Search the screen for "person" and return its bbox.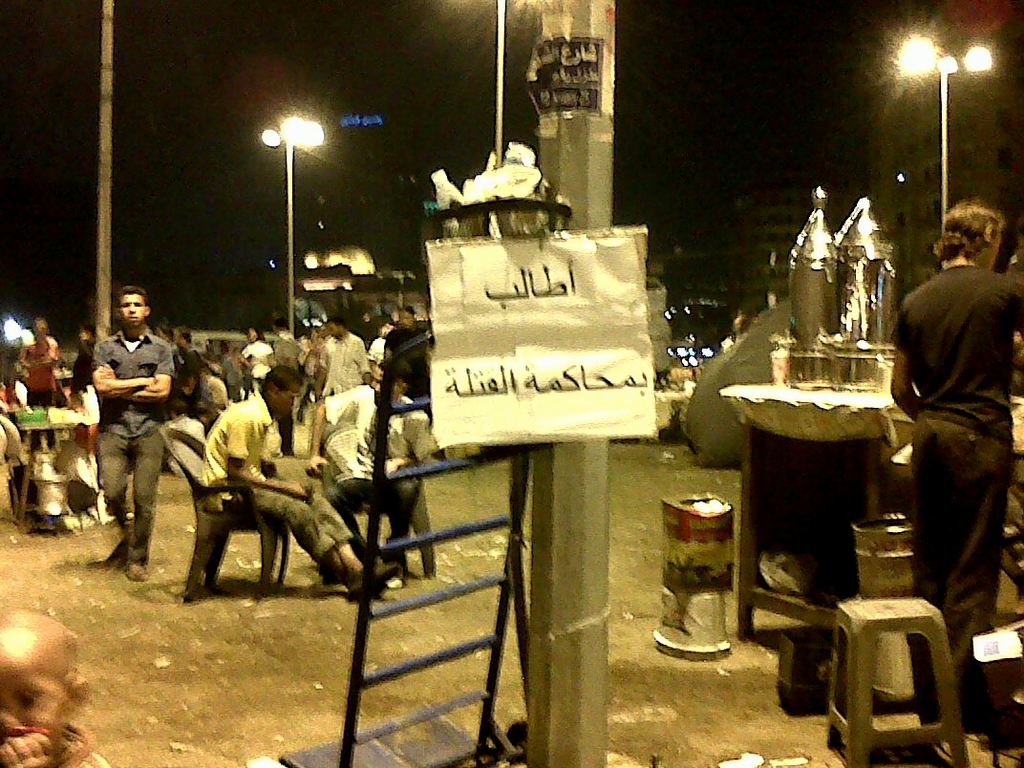
Found: locate(0, 602, 108, 767).
